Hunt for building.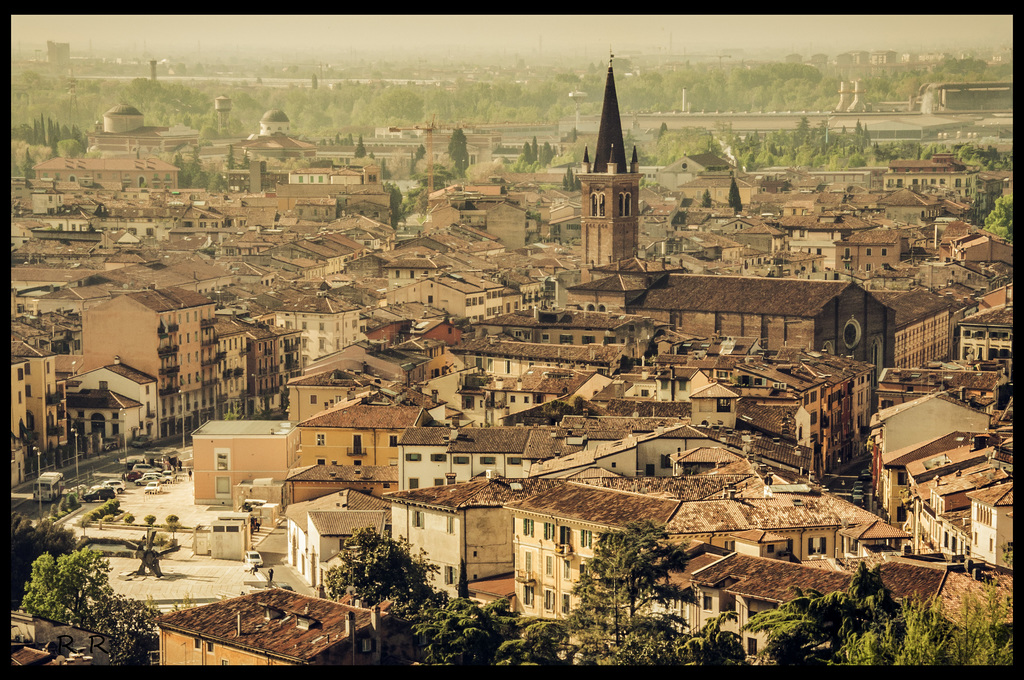
Hunted down at (x1=579, y1=53, x2=639, y2=266).
